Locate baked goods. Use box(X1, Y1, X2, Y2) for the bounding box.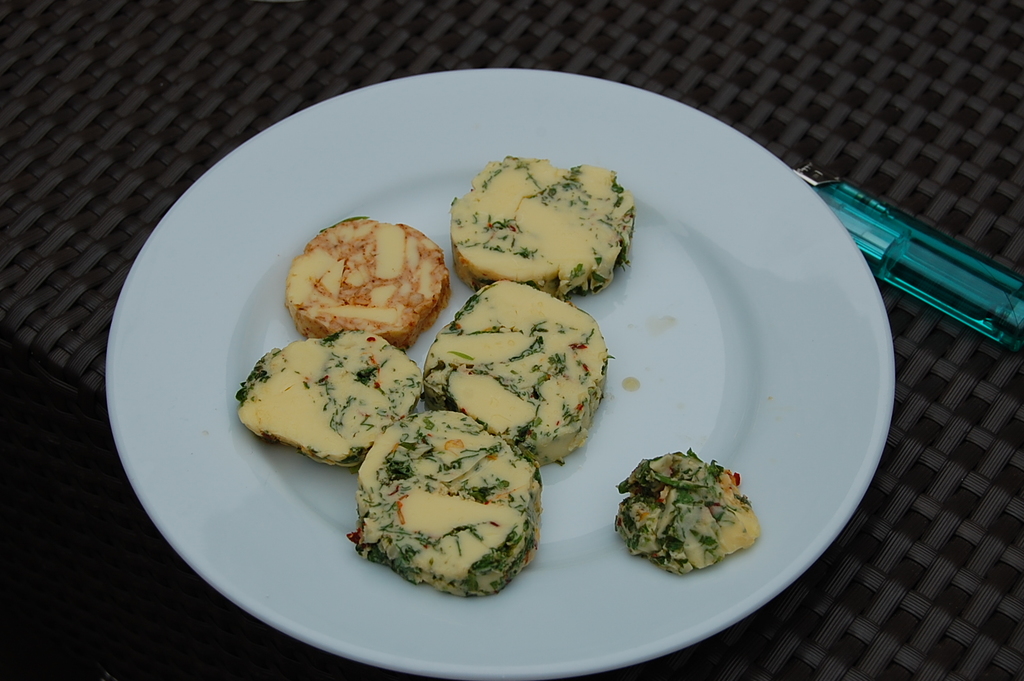
box(347, 407, 549, 598).
